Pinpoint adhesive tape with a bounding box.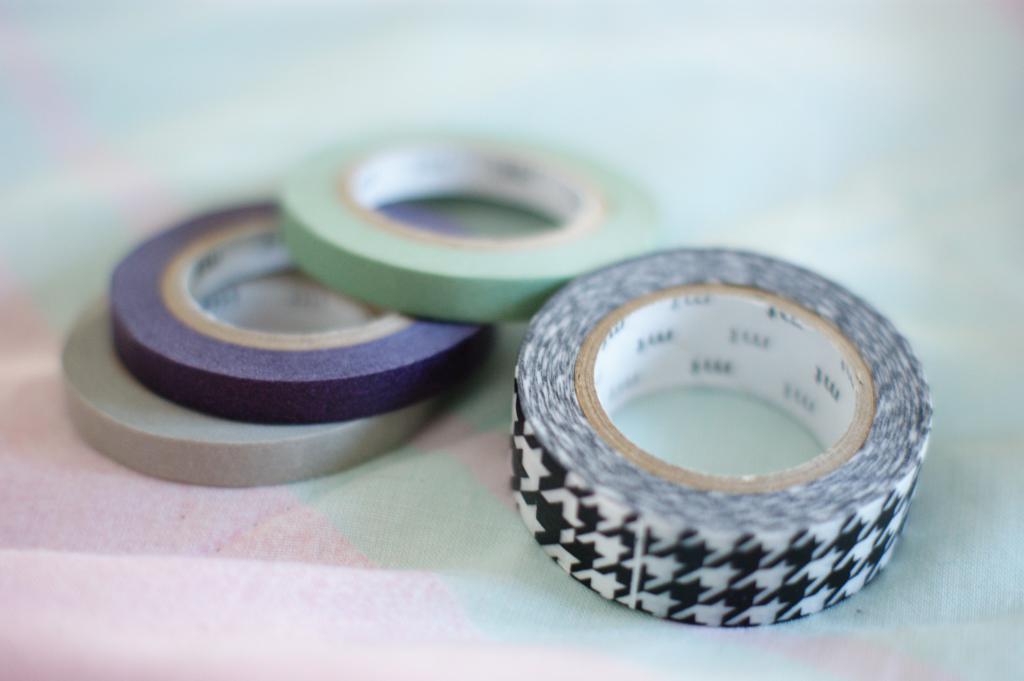
region(509, 241, 929, 629).
